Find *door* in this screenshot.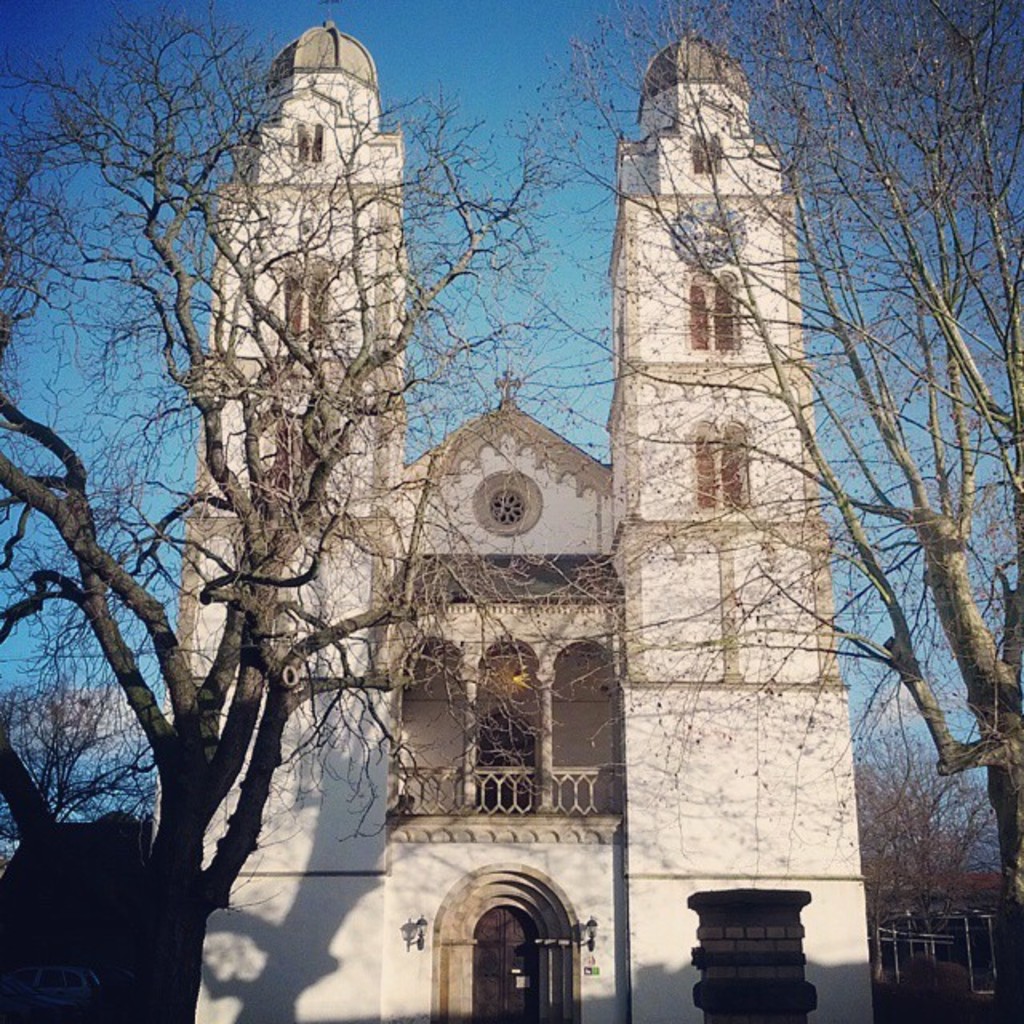
The bounding box for *door* is bbox=[464, 901, 536, 1022].
